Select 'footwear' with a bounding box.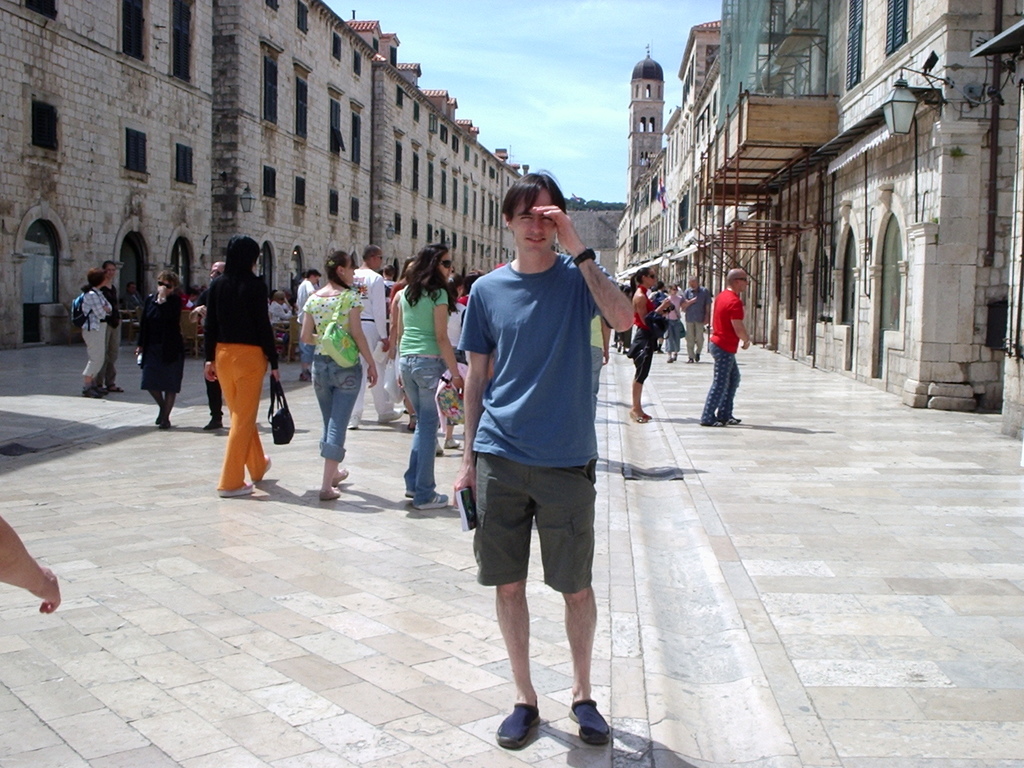
(x1=492, y1=691, x2=541, y2=751).
